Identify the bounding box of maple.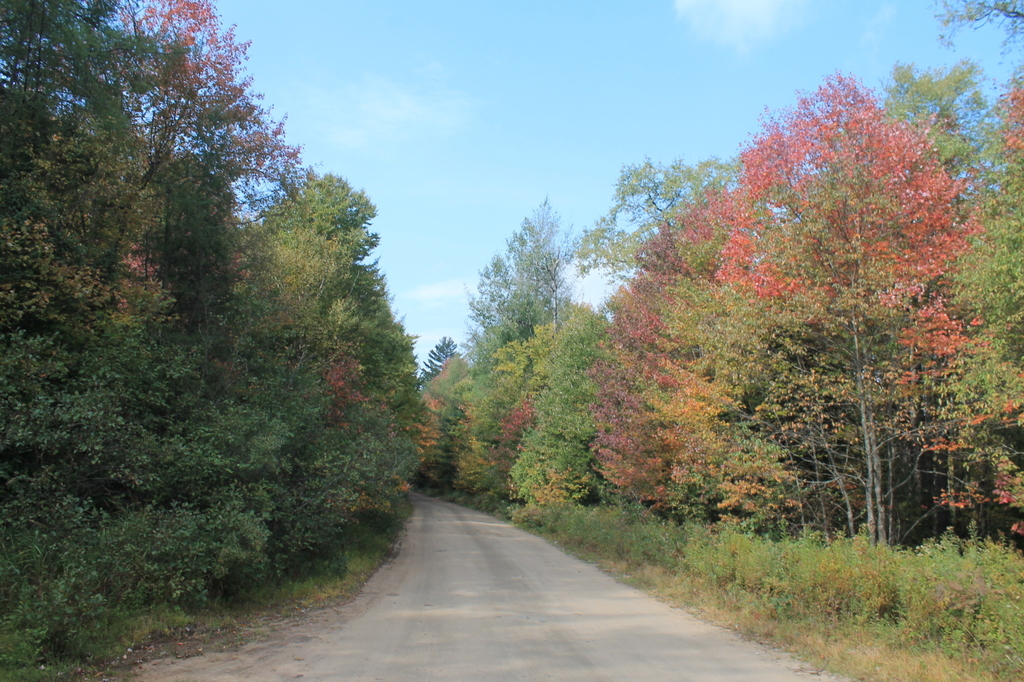
[x1=576, y1=162, x2=816, y2=555].
